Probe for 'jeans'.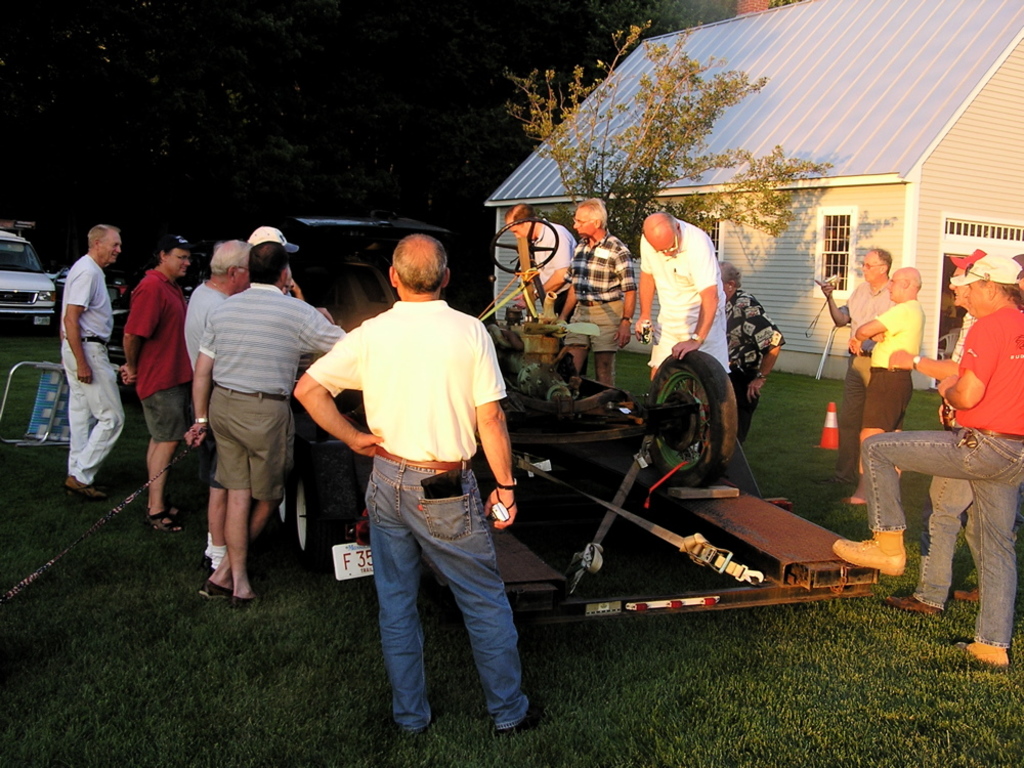
Probe result: [732, 366, 758, 436].
